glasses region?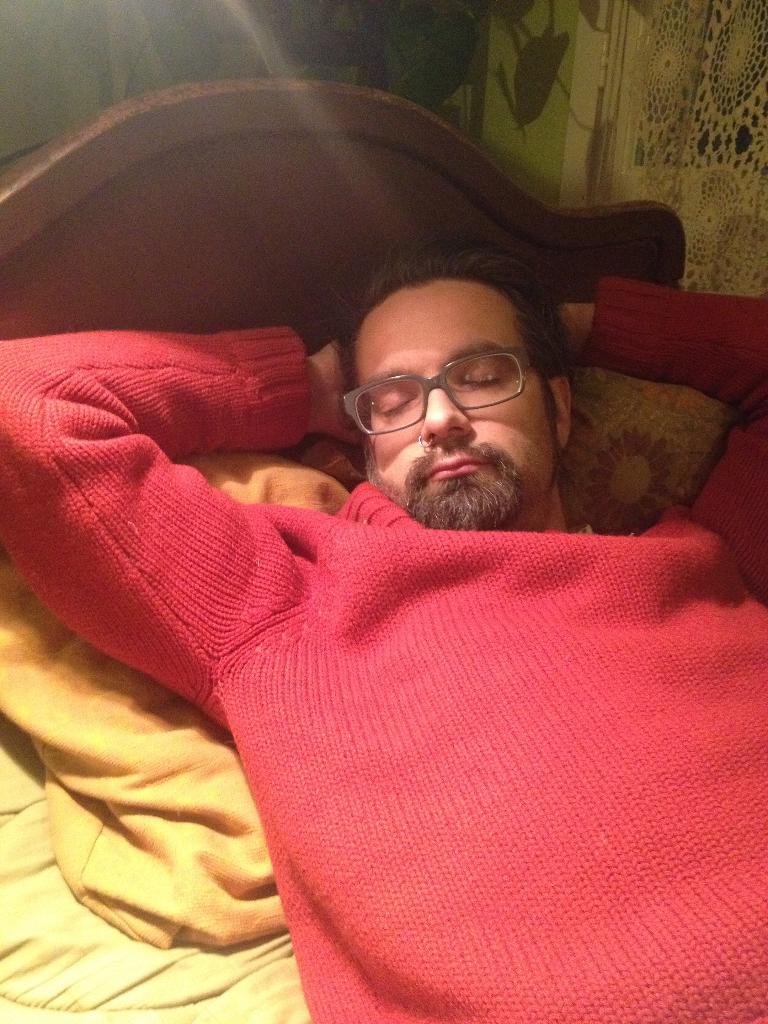
bbox=[342, 346, 554, 438]
